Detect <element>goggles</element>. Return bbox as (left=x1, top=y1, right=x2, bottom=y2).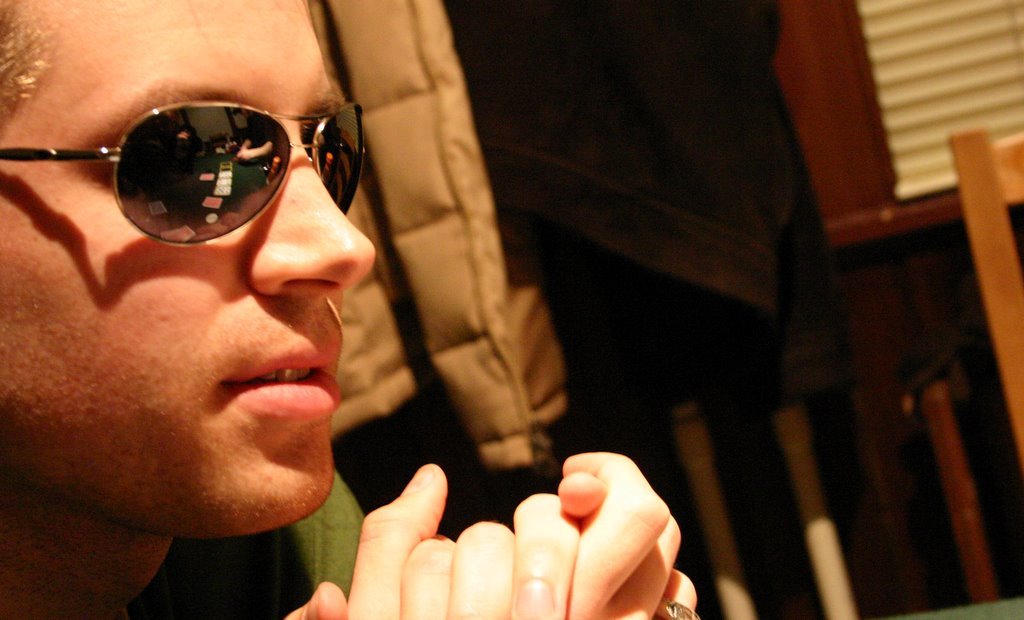
(left=31, top=98, right=388, bottom=250).
